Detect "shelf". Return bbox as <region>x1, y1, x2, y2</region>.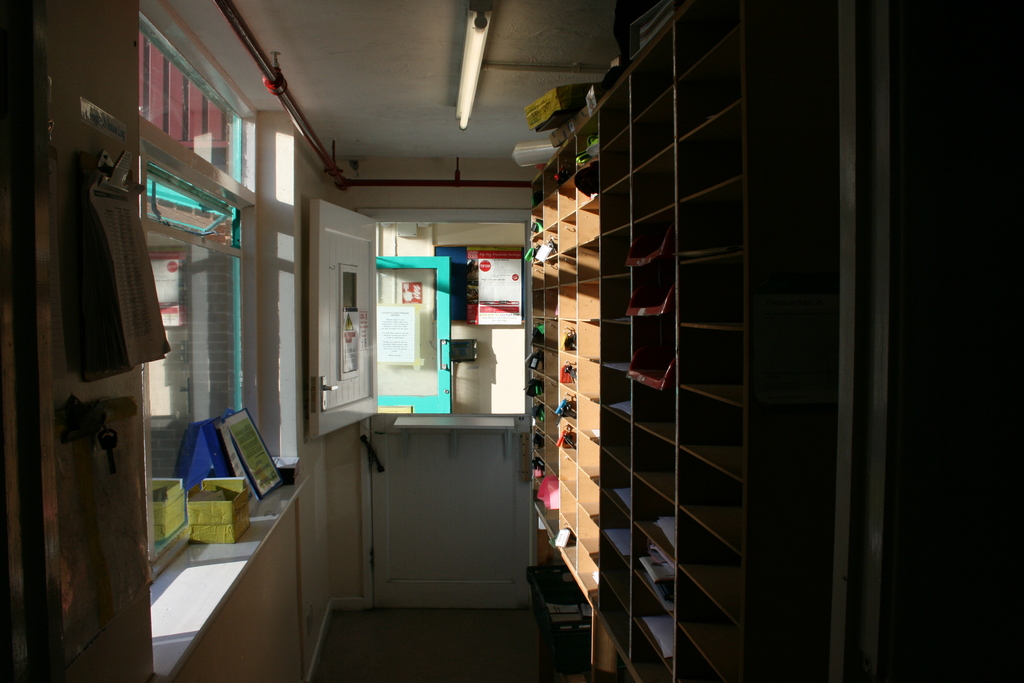
<region>631, 578, 671, 666</region>.
